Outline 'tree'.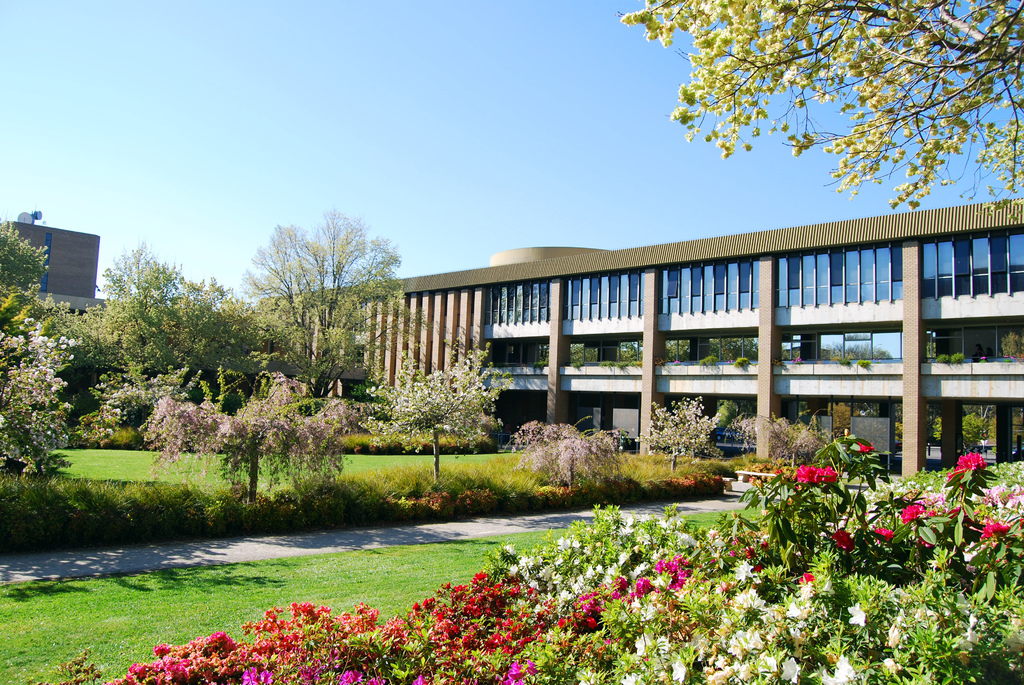
Outline: bbox=[0, 217, 57, 340].
